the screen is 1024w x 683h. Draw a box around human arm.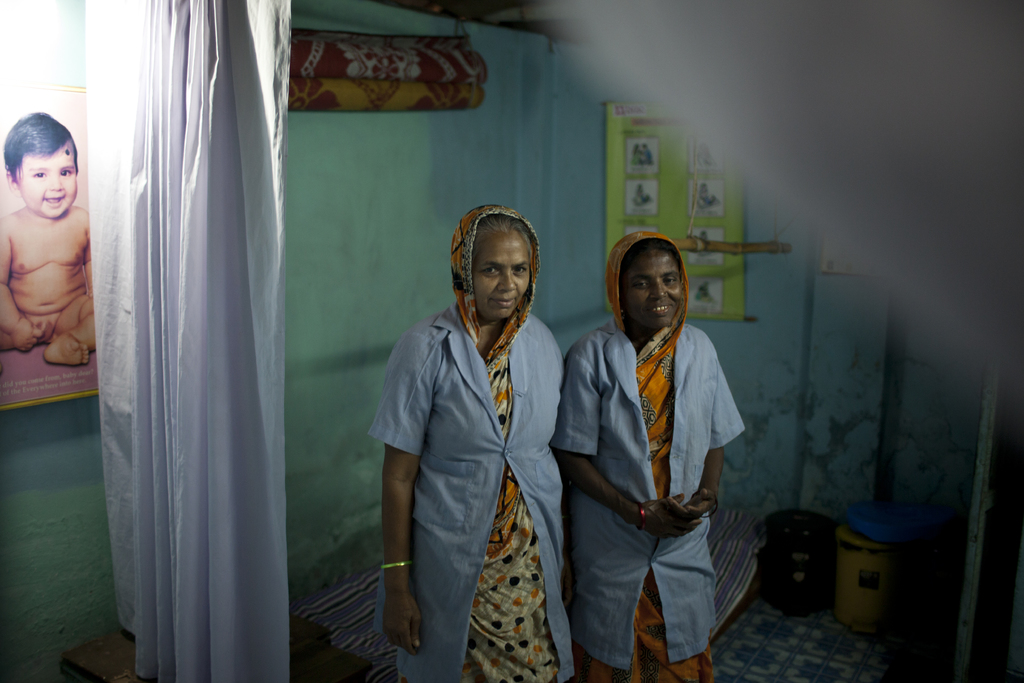
(left=0, top=212, right=36, bottom=357).
